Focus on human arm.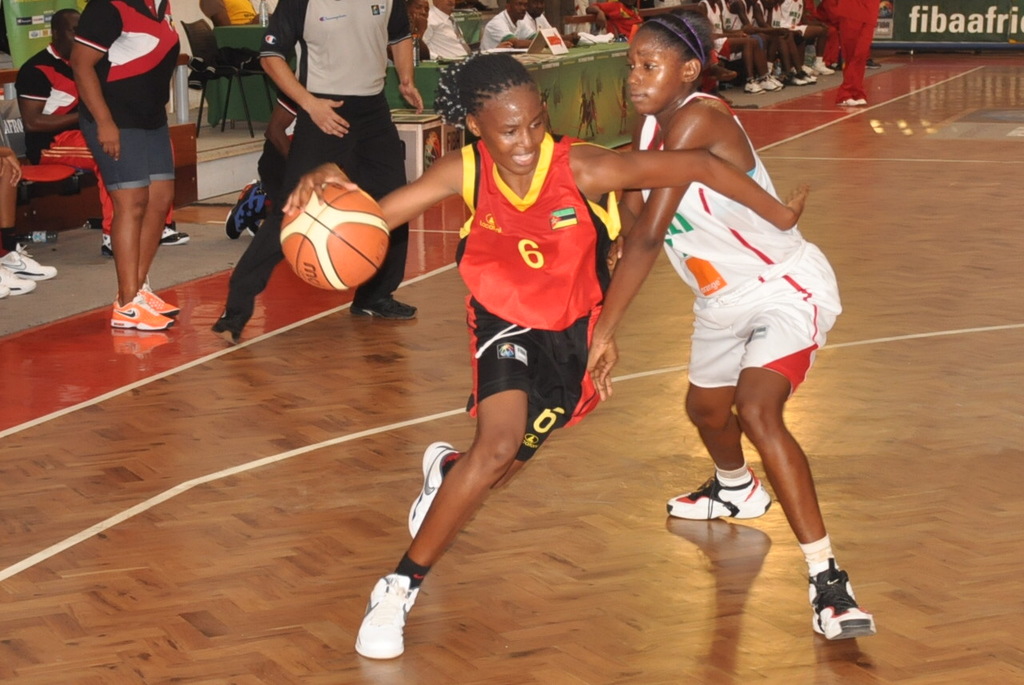
Focused at left=64, top=0, right=123, bottom=160.
